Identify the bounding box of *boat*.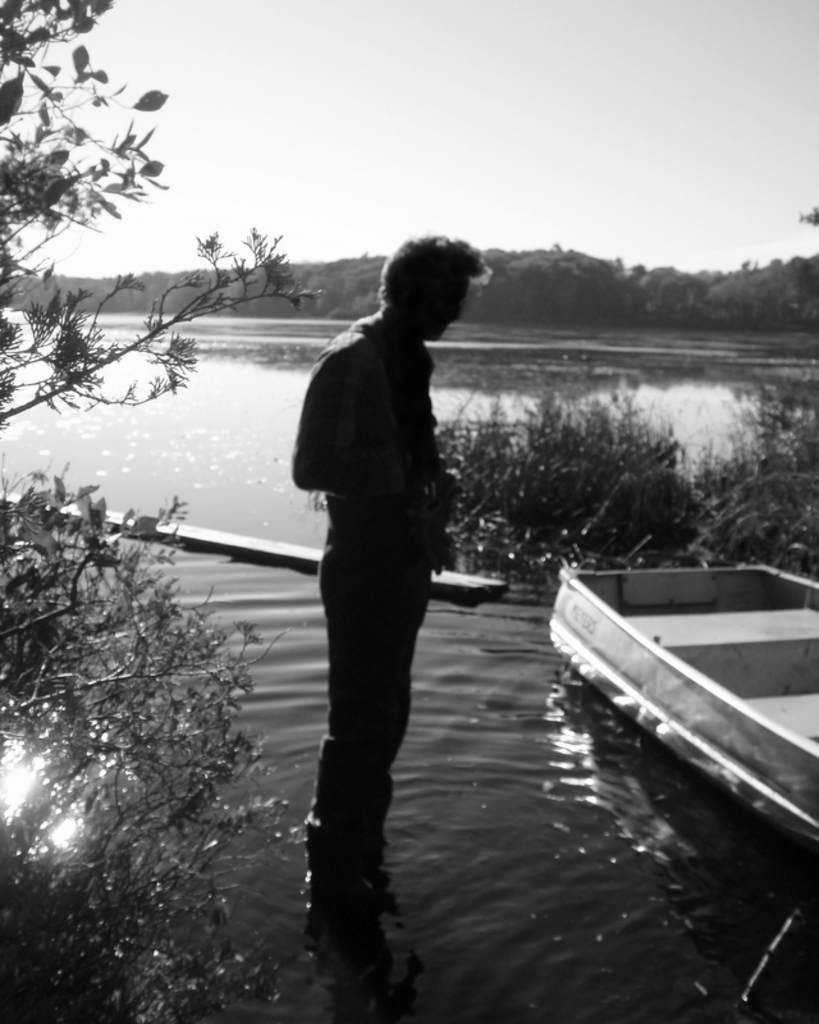
534:535:818:850.
